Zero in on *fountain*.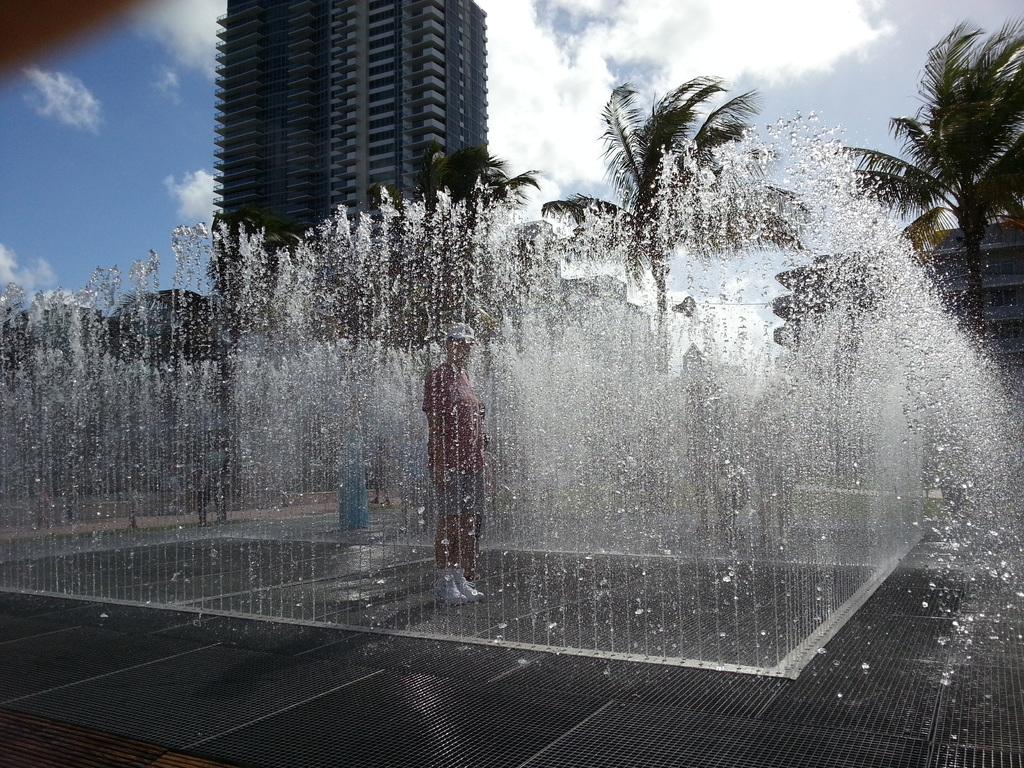
Zeroed in: 0:101:1023:767.
